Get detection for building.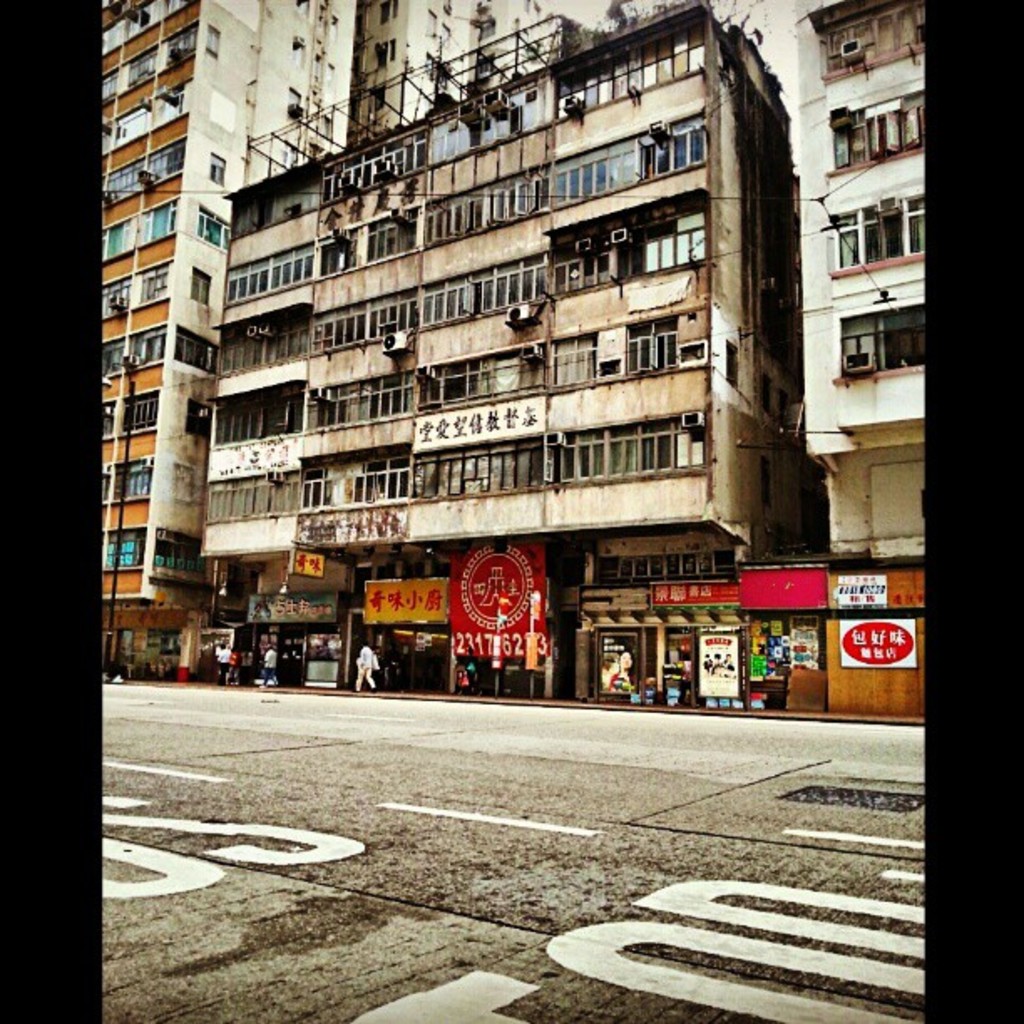
Detection: 204,0,795,693.
